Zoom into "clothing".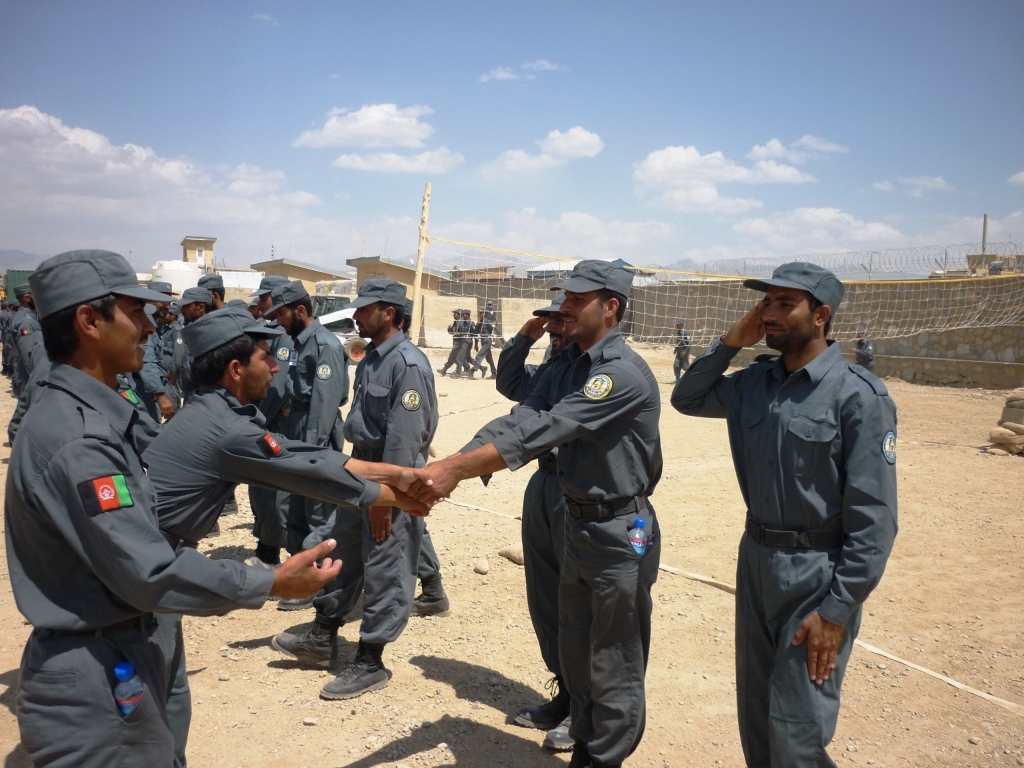
Zoom target: (685, 267, 907, 724).
